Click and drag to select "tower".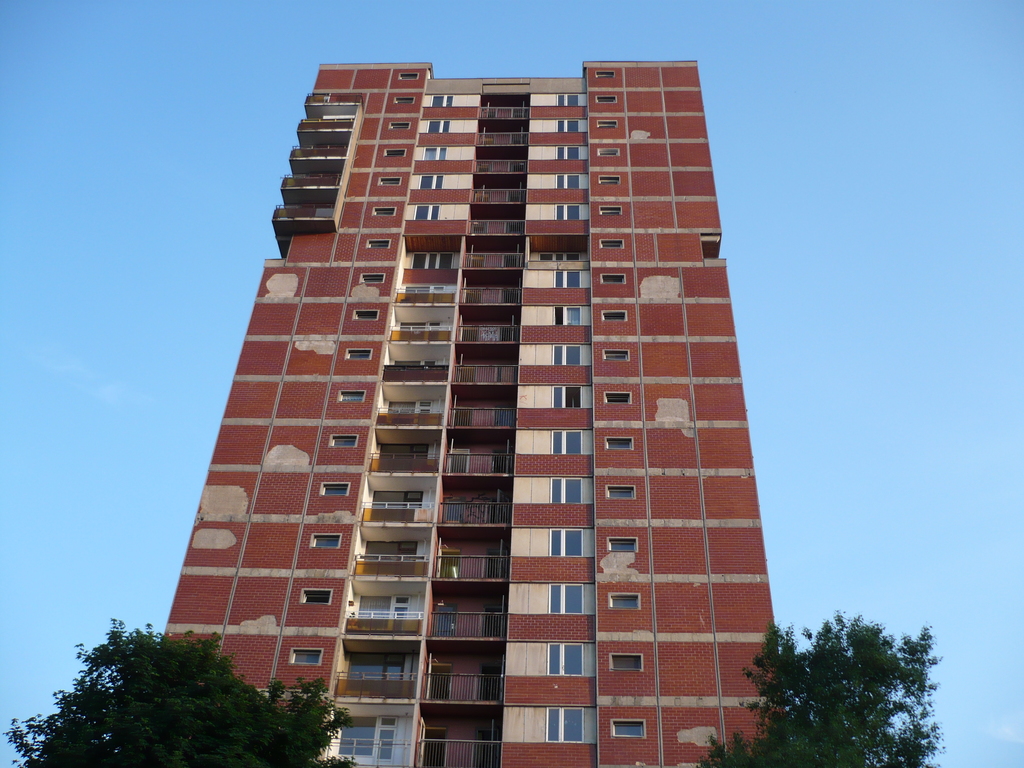
Selection: bbox=(176, 8, 771, 762).
